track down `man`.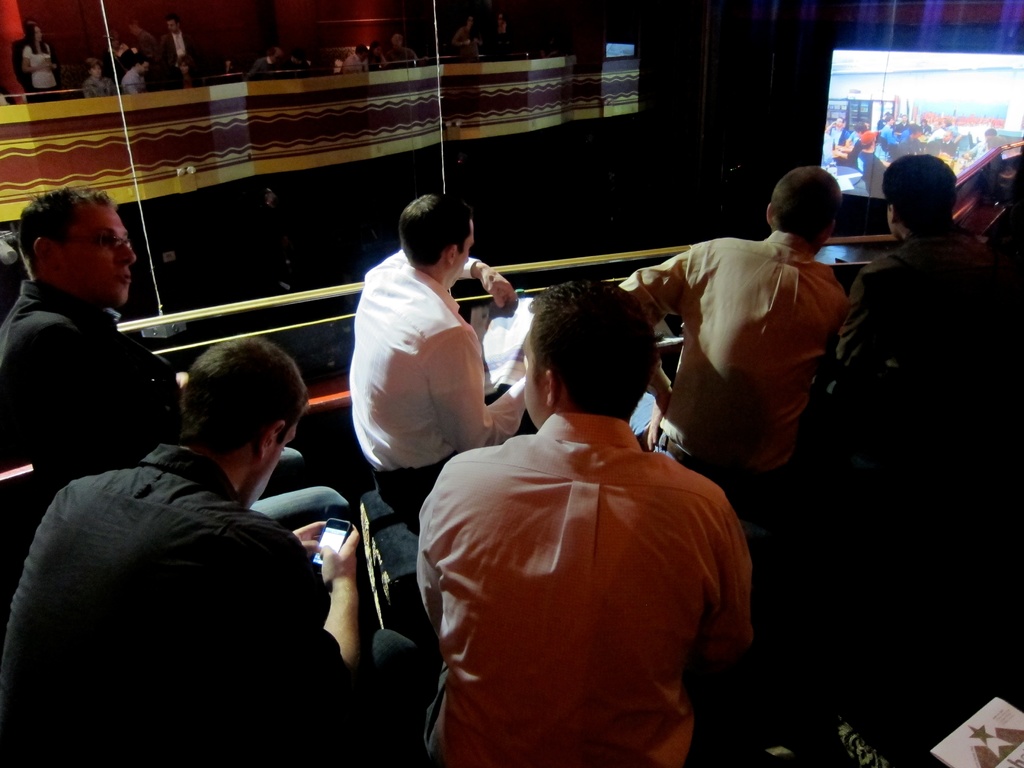
Tracked to [614,166,855,508].
